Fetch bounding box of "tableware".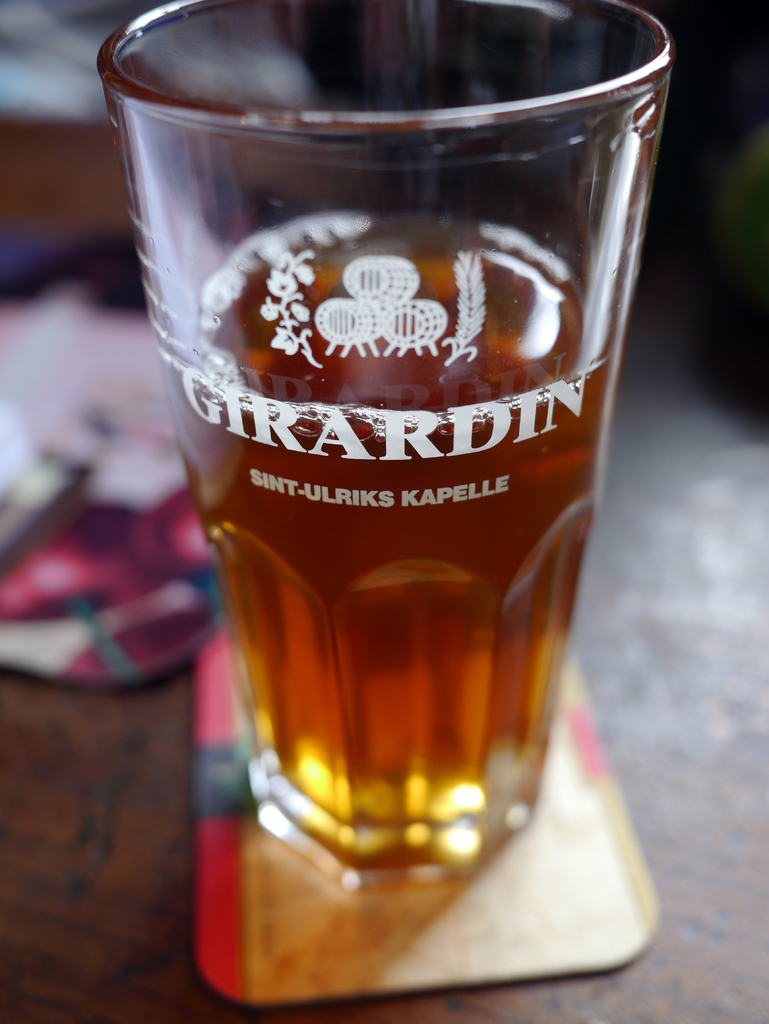
Bbox: detection(112, 23, 672, 967).
